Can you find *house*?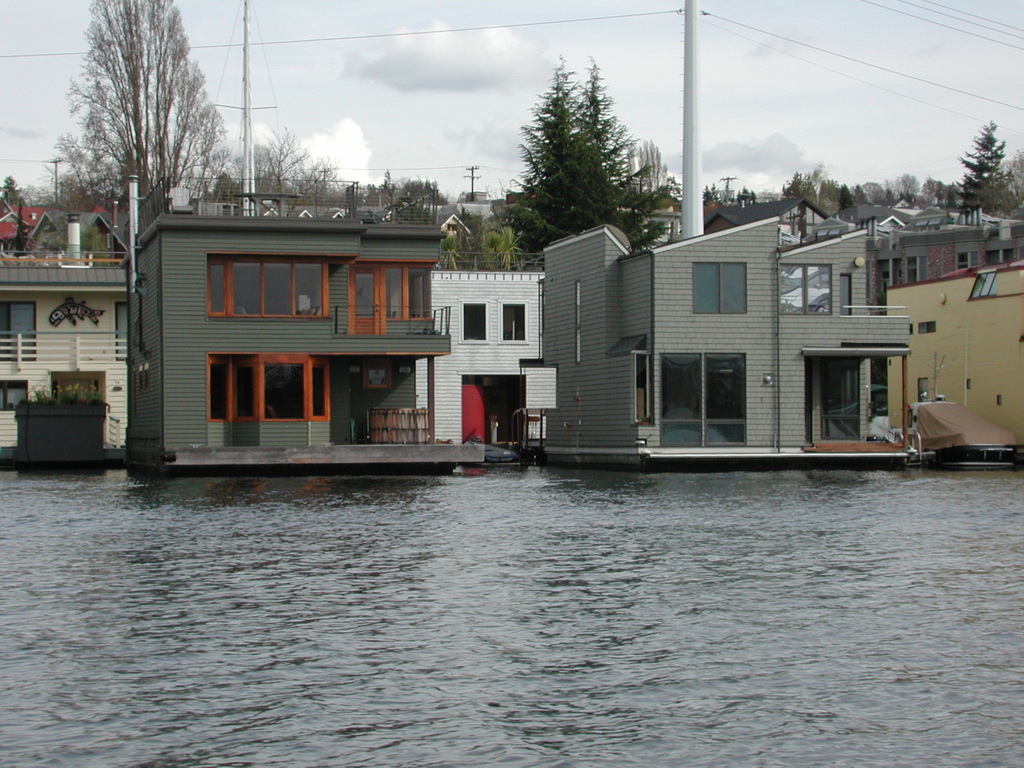
Yes, bounding box: x1=0 y1=218 x2=131 y2=470.
